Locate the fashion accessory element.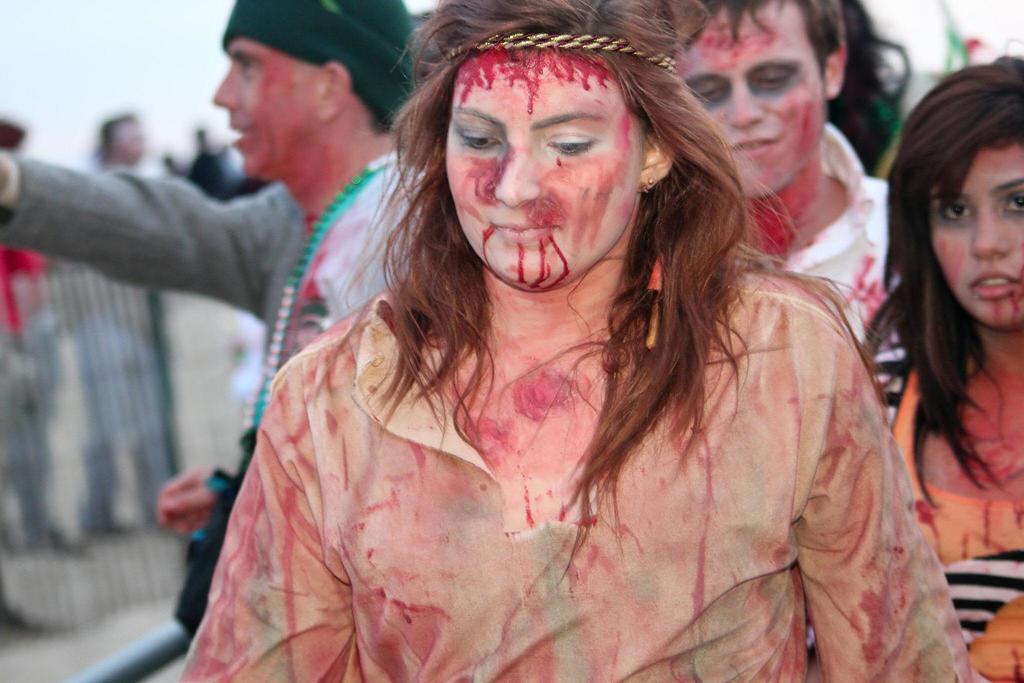
Element bbox: x1=216 y1=0 x2=424 y2=131.
